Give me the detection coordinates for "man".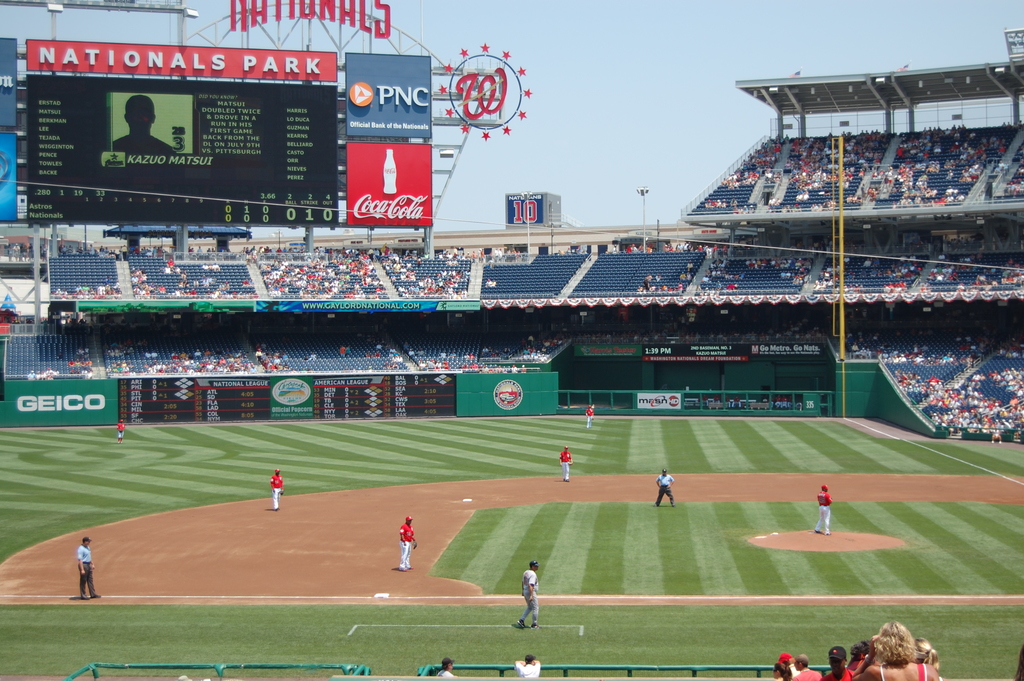
BBox(434, 657, 459, 678).
